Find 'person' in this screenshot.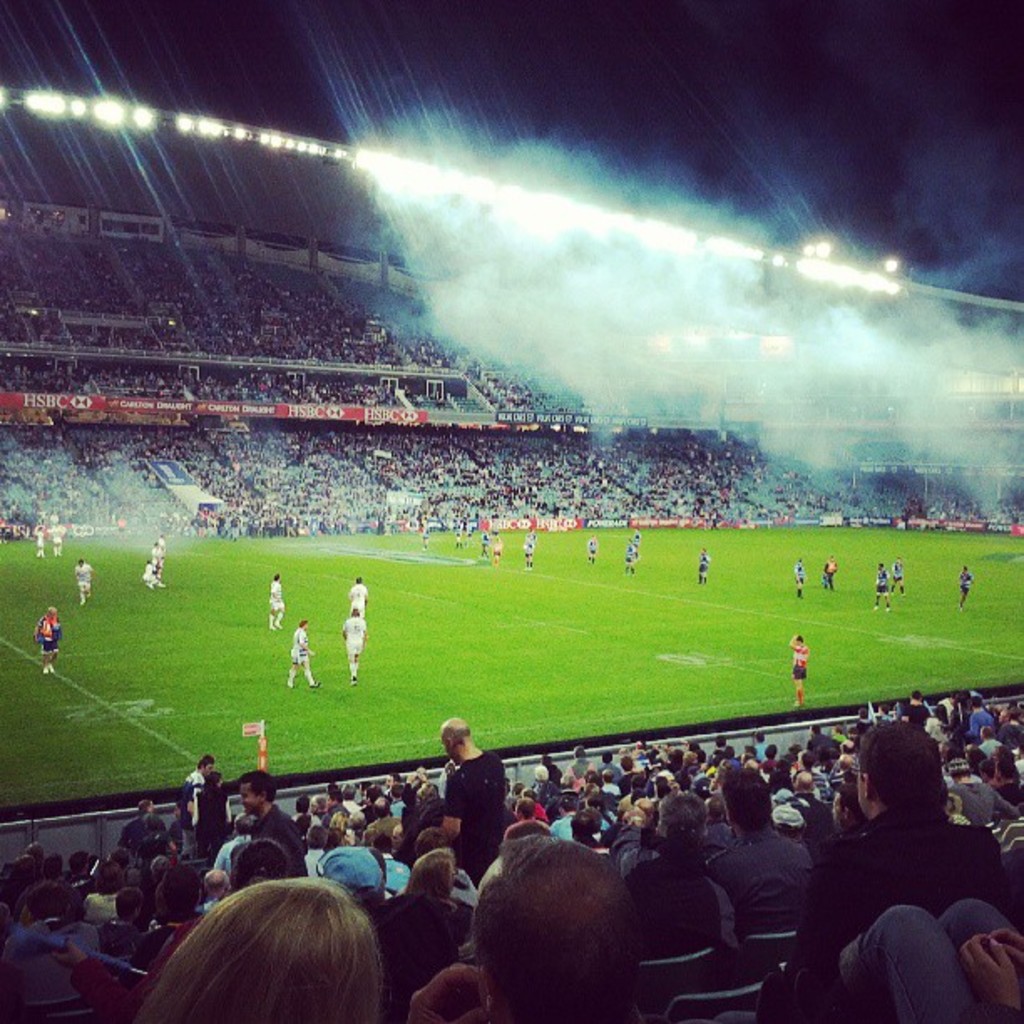
The bounding box for 'person' is BBox(893, 556, 904, 594).
